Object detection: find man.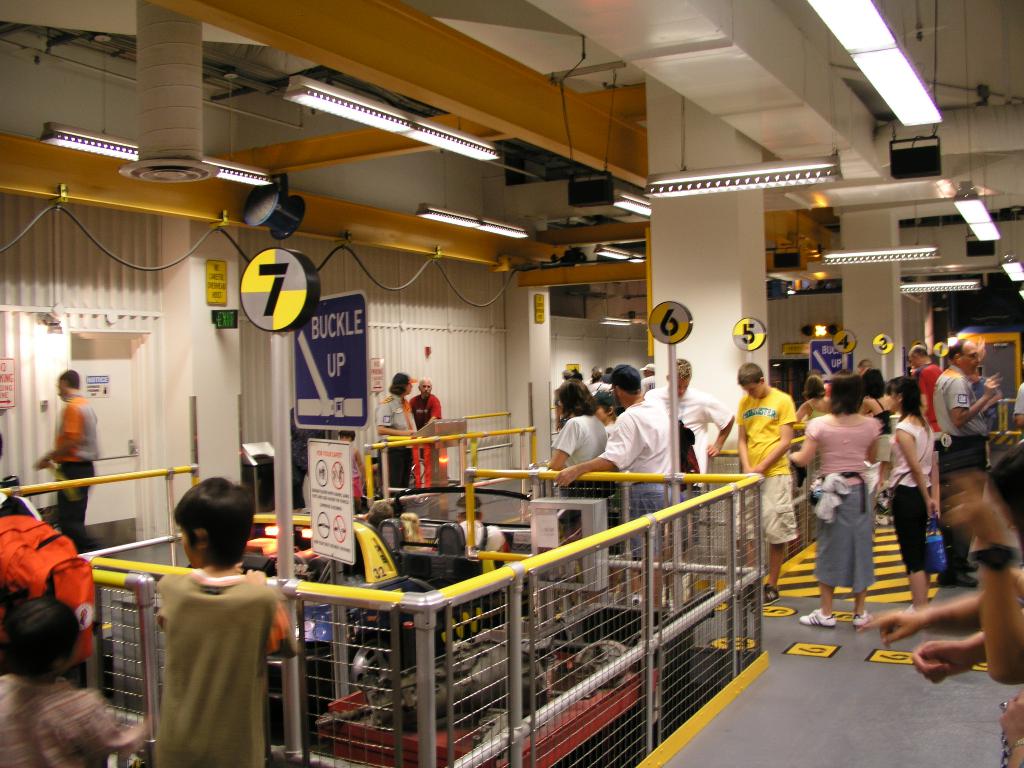
l=908, t=340, r=950, b=425.
